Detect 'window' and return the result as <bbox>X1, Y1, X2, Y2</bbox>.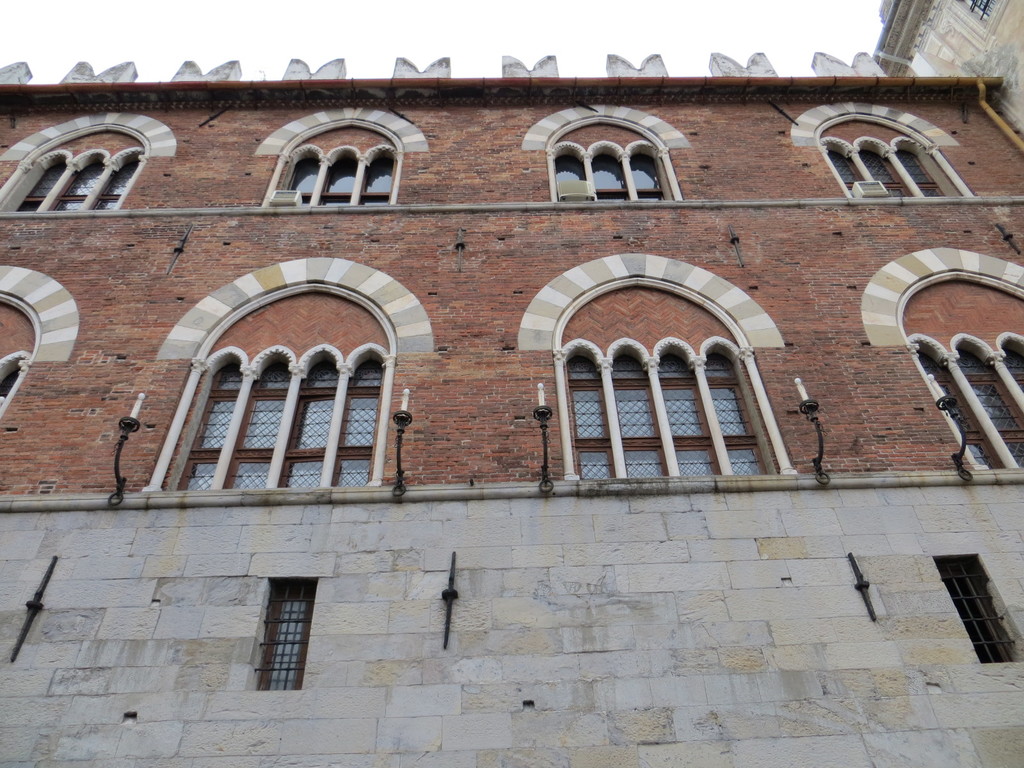
<bbox>196, 348, 376, 492</bbox>.
